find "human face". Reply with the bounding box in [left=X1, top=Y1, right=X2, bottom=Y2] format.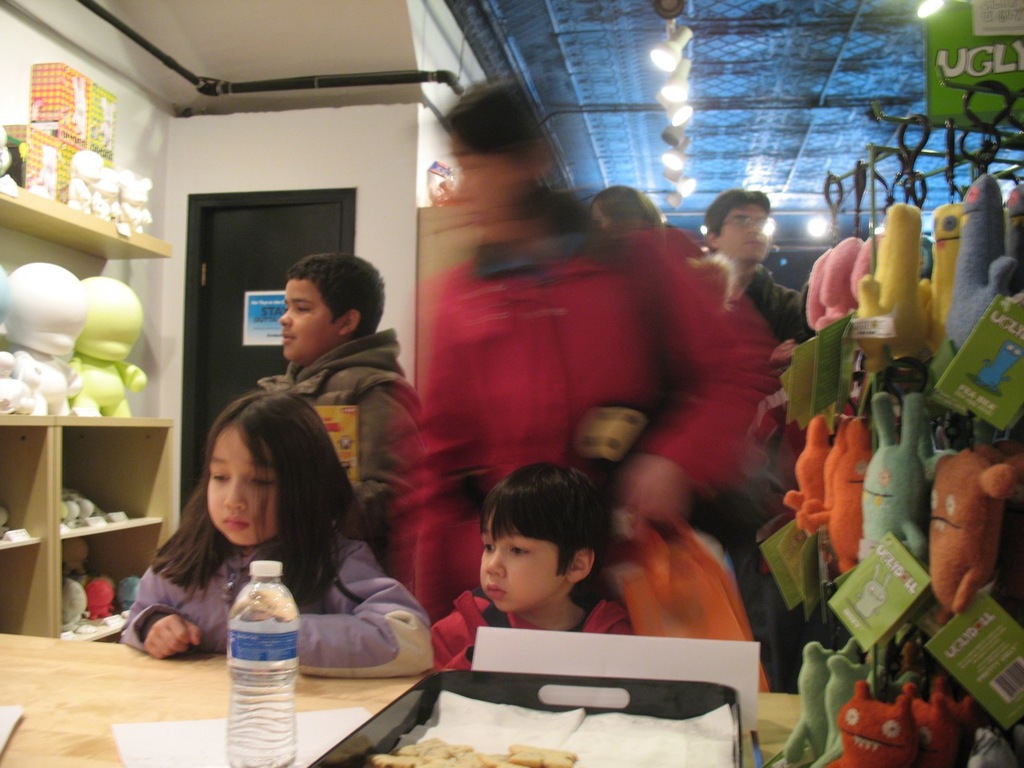
[left=206, top=428, right=278, bottom=548].
